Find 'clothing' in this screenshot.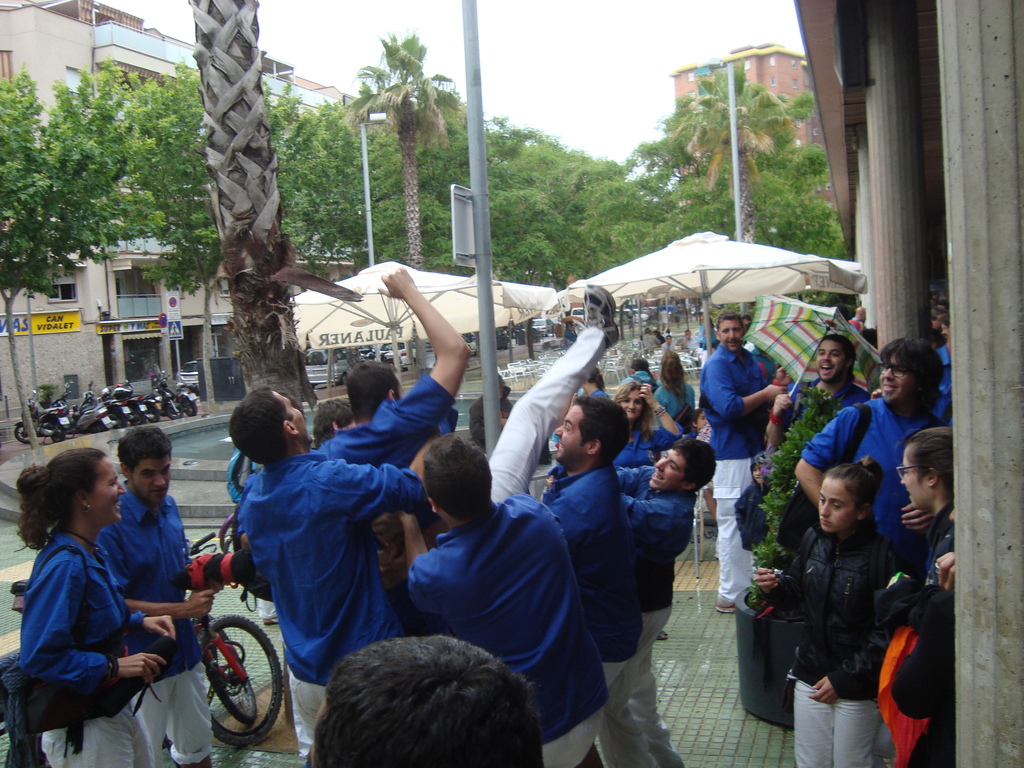
The bounding box for 'clothing' is <bbox>552, 461, 643, 762</bbox>.
